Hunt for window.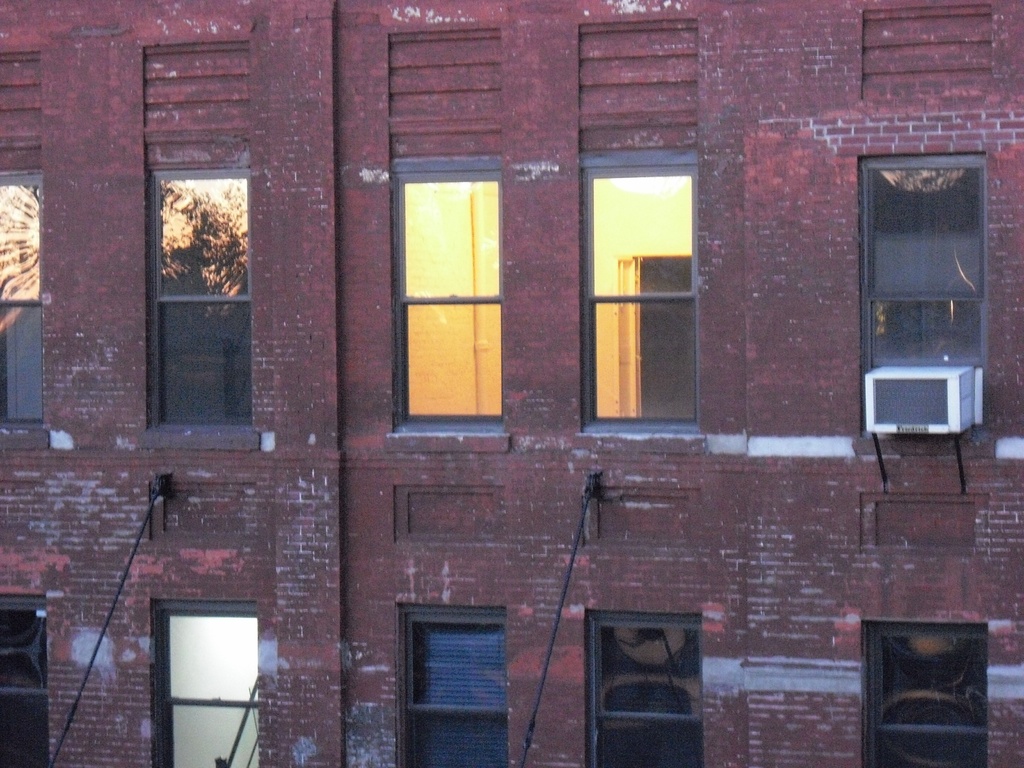
Hunted down at bbox(392, 159, 504, 437).
